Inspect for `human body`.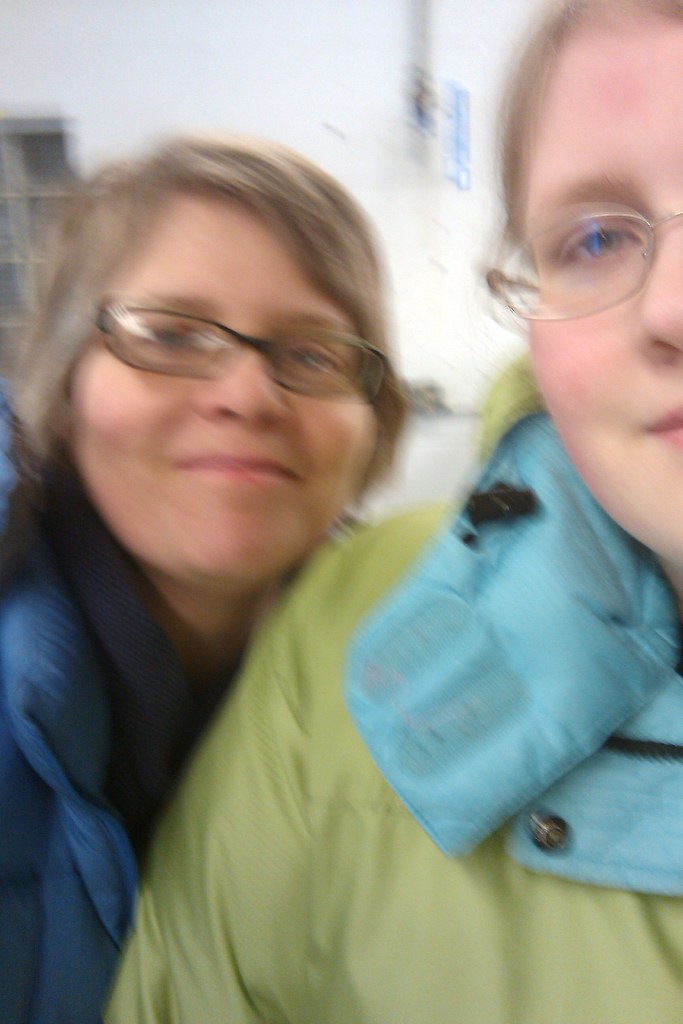
Inspection: <box>0,106,407,1020</box>.
